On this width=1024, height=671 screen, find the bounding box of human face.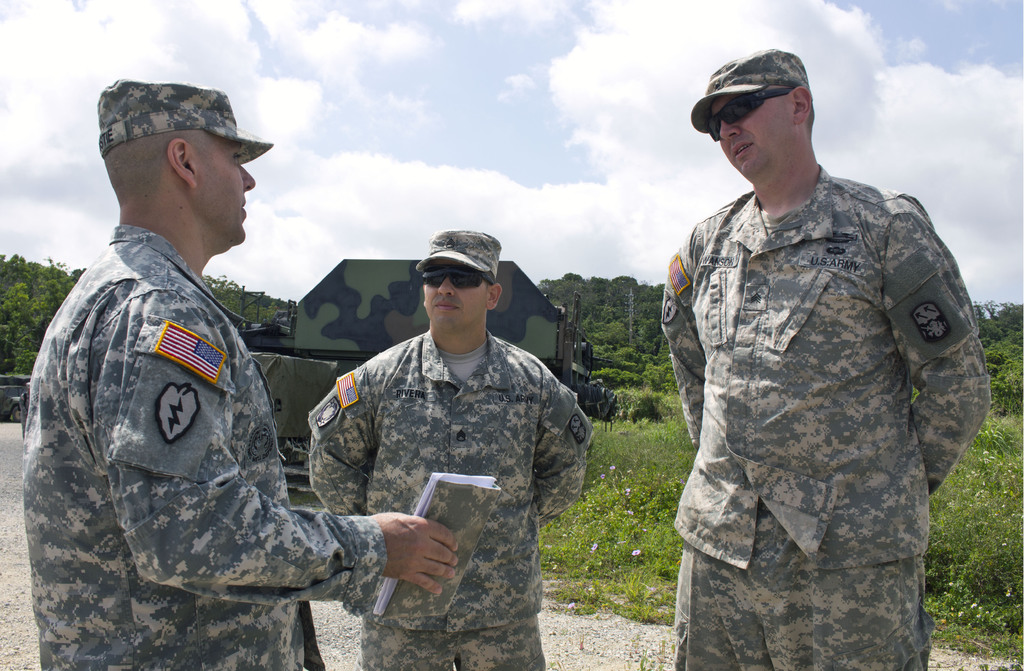
Bounding box: region(419, 262, 491, 332).
